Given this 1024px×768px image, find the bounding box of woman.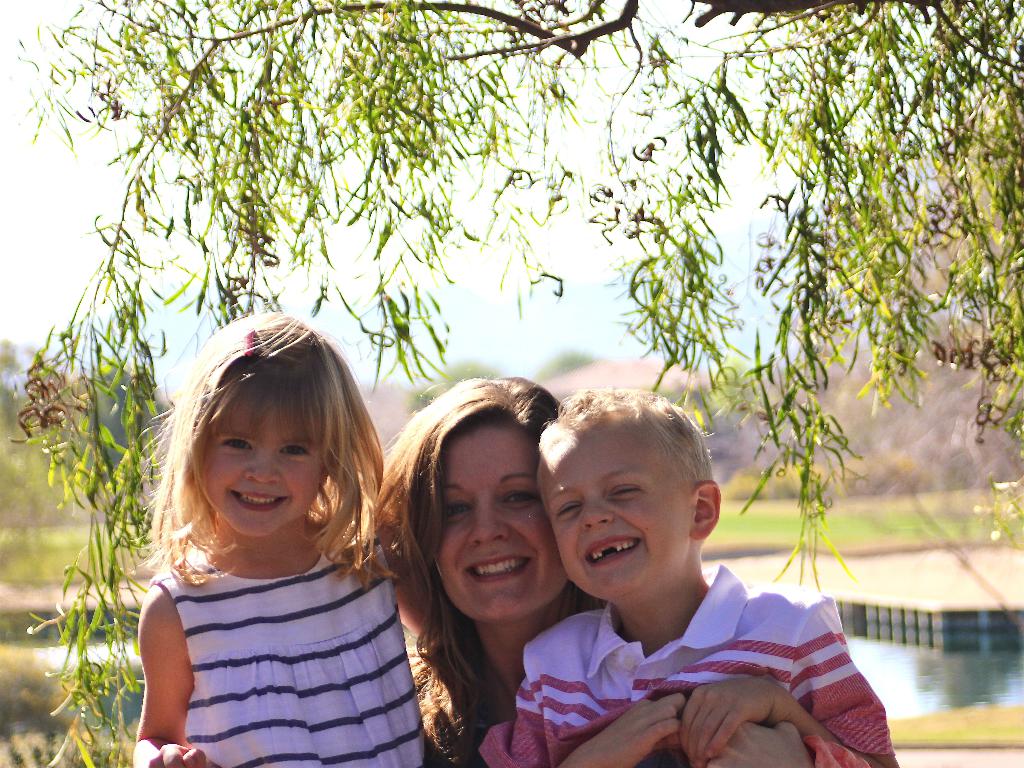
{"x1": 362, "y1": 373, "x2": 819, "y2": 767}.
